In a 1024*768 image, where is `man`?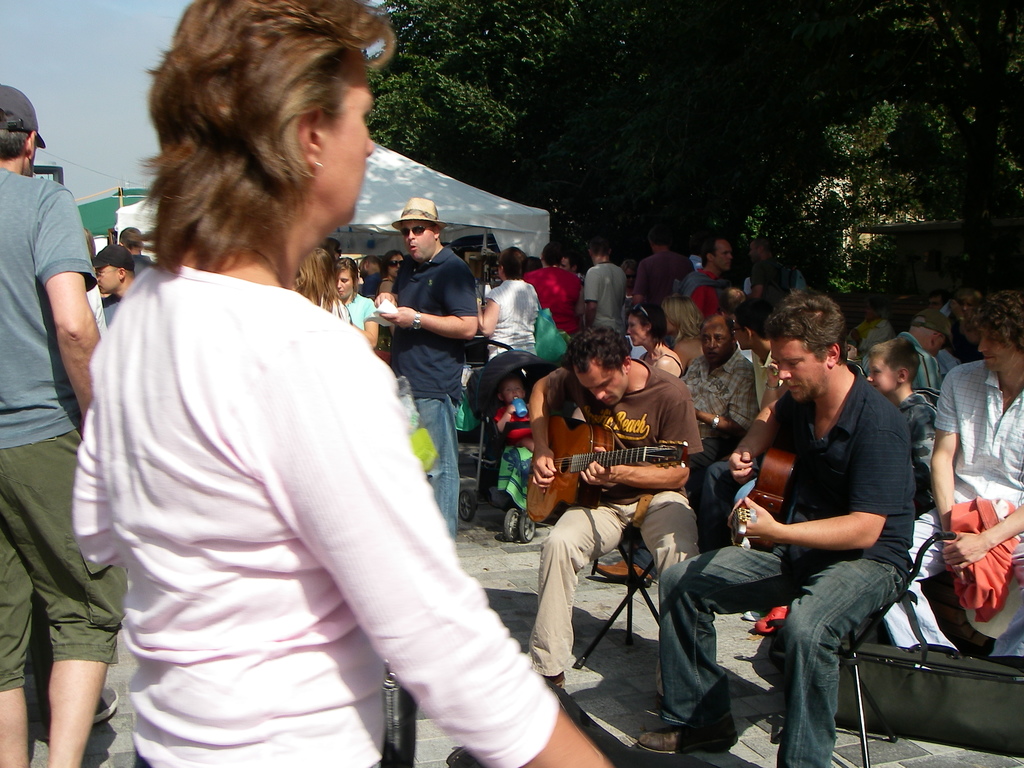
x1=942 y1=286 x2=980 y2=364.
